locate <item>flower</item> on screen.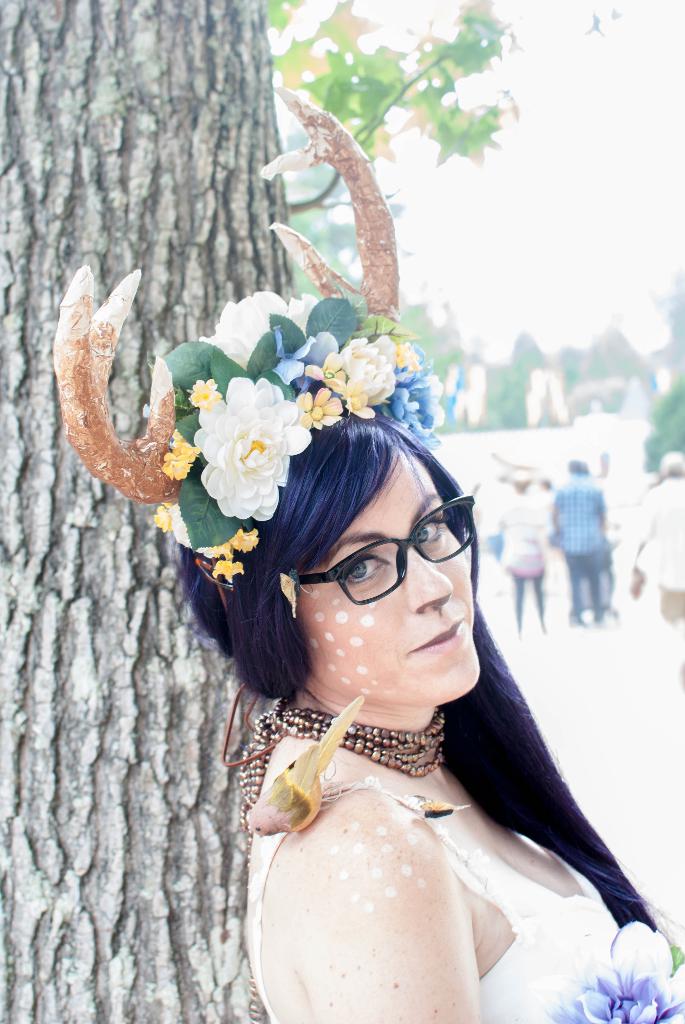
On screen at left=319, top=322, right=415, bottom=404.
